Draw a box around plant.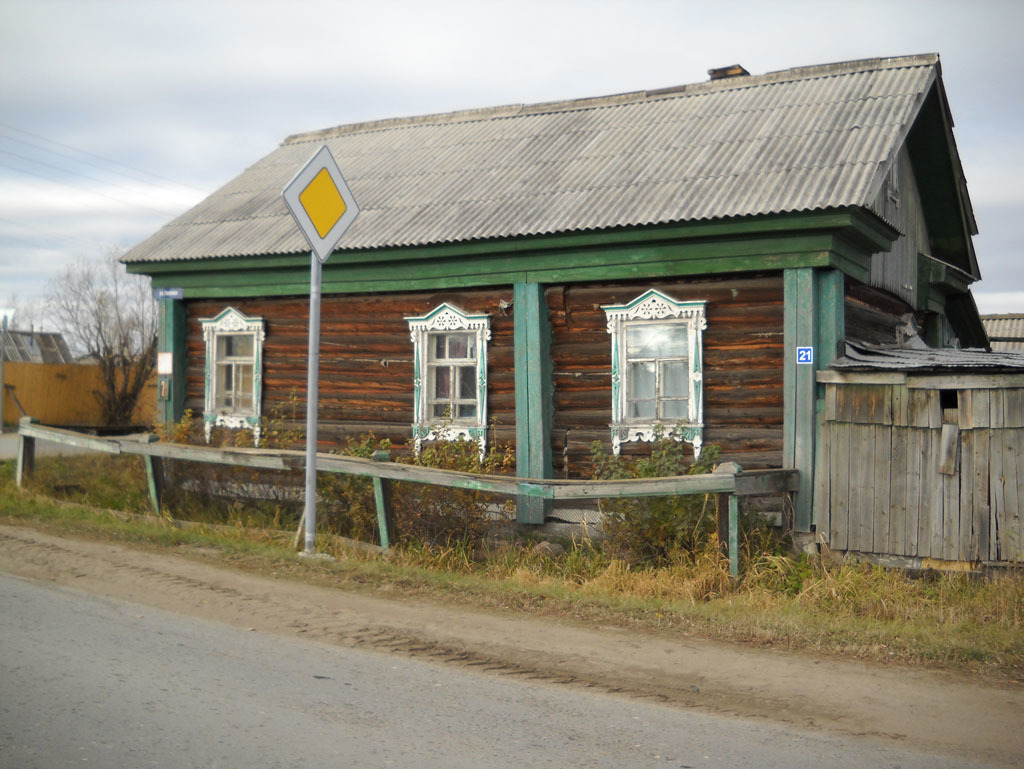
(left=589, top=422, right=720, bottom=571).
